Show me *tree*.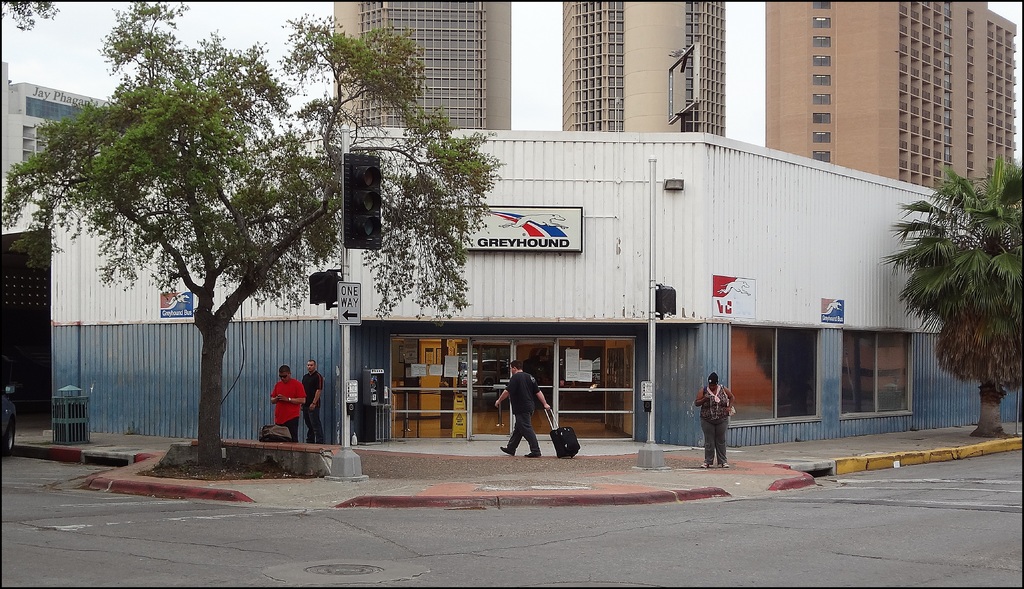
*tree* is here: (left=0, top=0, right=505, bottom=480).
